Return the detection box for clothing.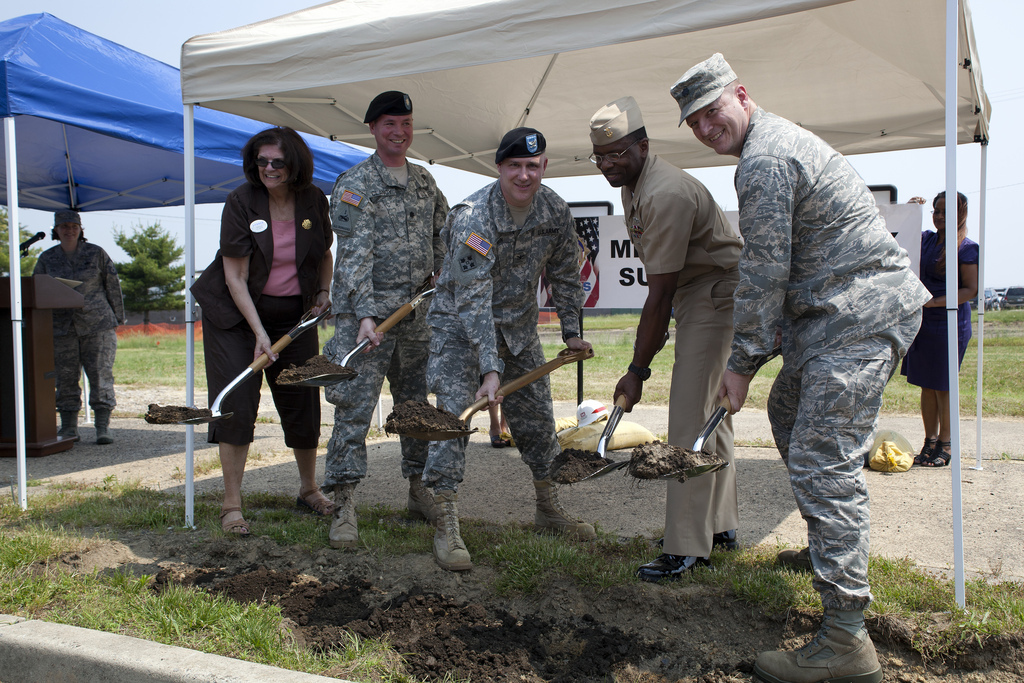
(x1=323, y1=159, x2=456, y2=503).
